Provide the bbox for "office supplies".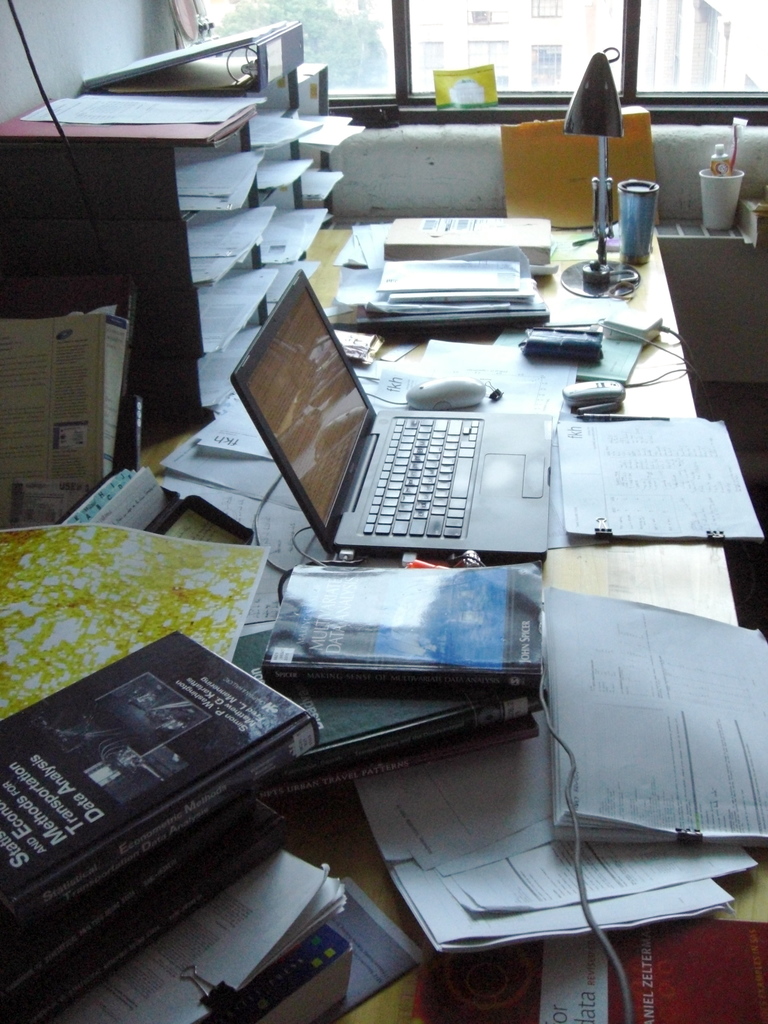
select_region(0, 636, 330, 967).
